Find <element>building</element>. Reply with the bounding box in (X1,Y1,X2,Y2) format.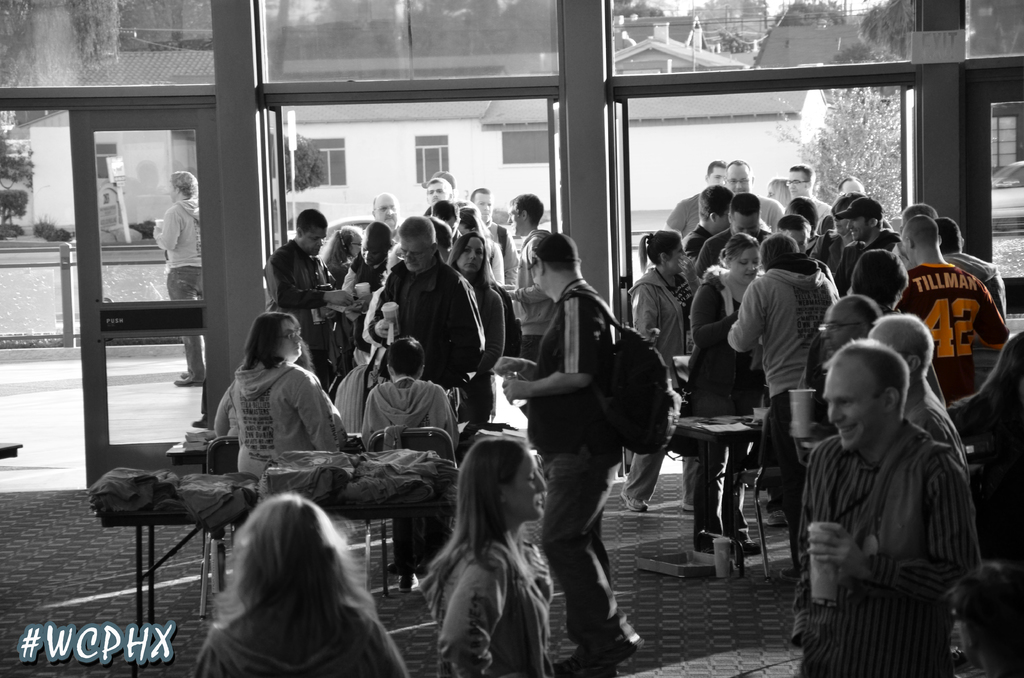
(32,54,484,226).
